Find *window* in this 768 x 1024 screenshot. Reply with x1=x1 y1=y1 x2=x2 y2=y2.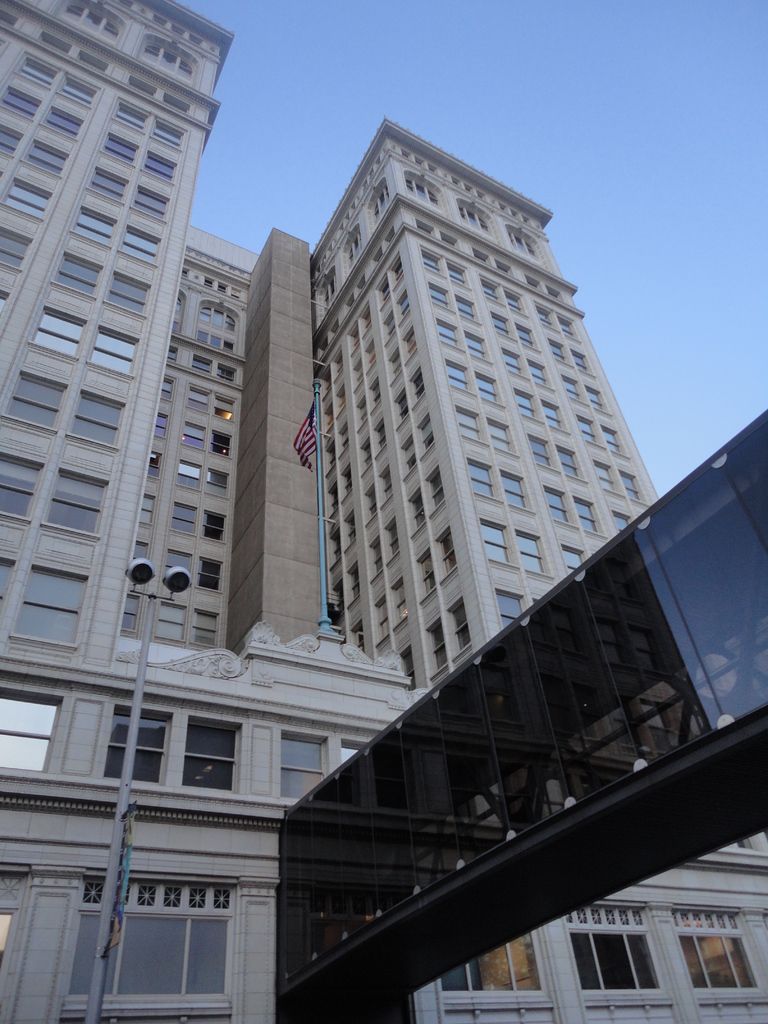
x1=86 y1=328 x2=141 y2=381.
